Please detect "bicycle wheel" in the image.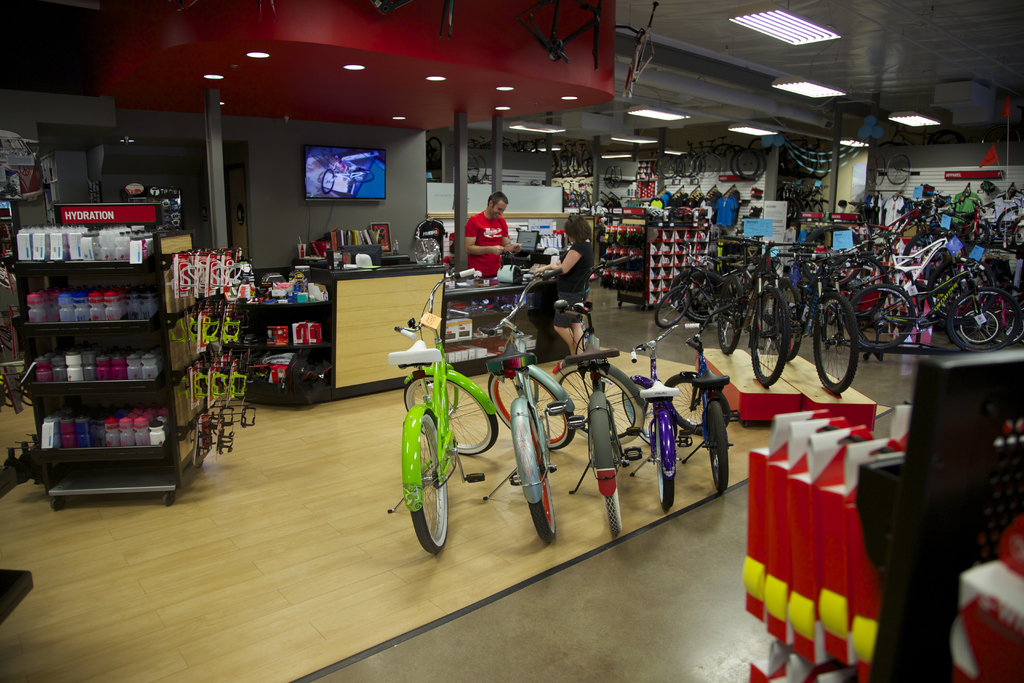
405:372:498:461.
